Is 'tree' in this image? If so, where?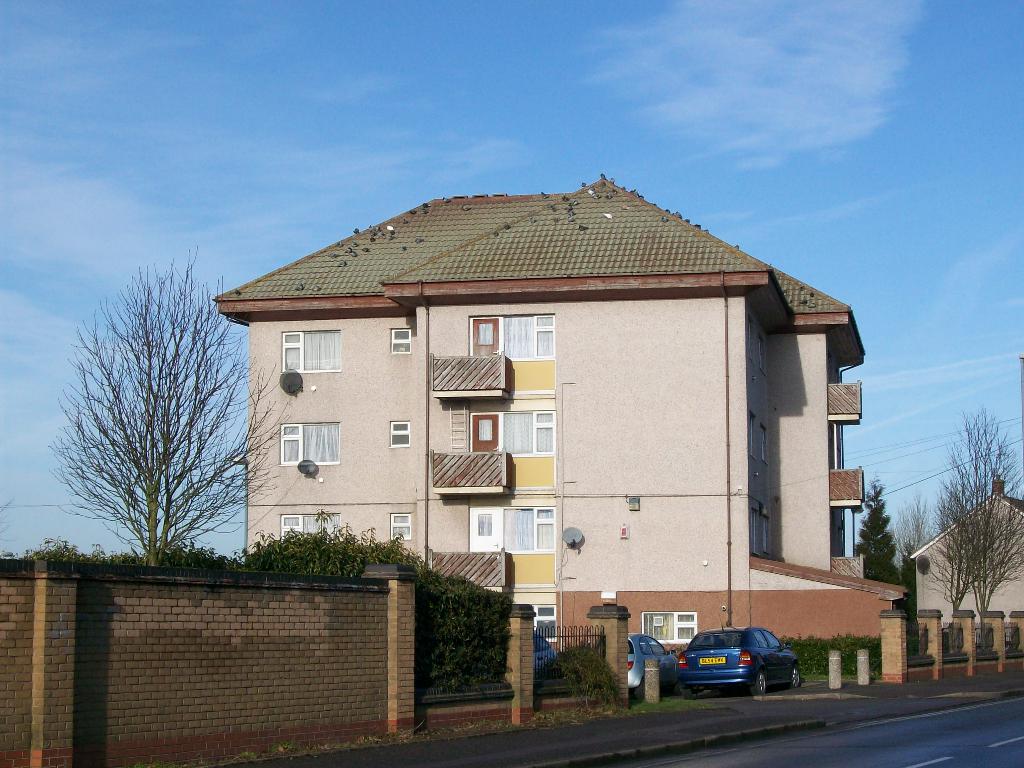
Yes, at [901, 498, 931, 570].
